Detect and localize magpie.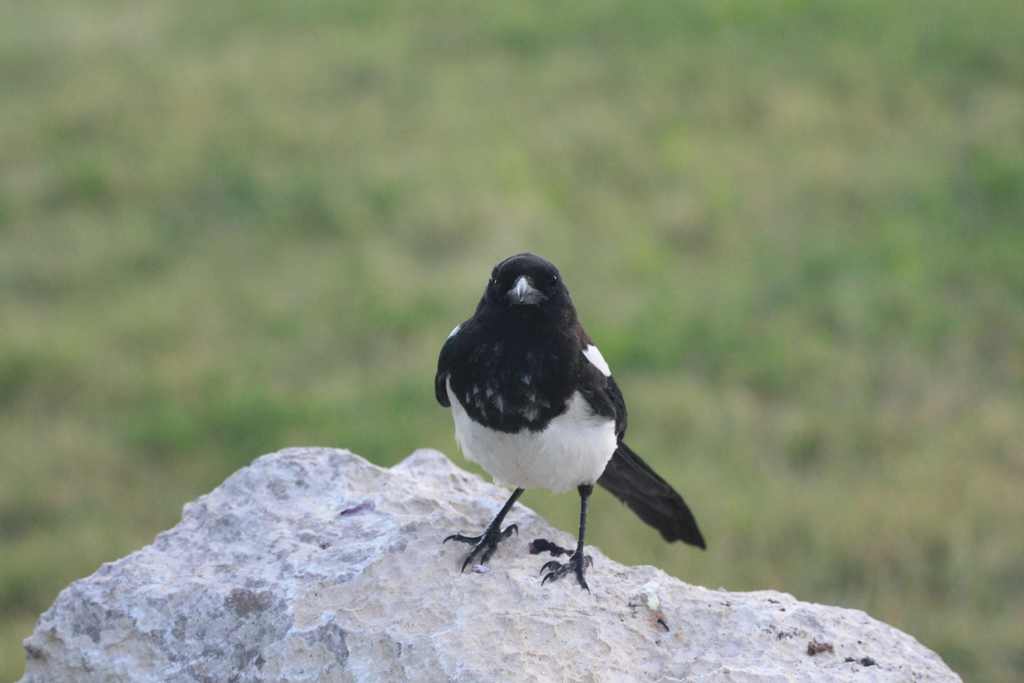
Localized at bbox=[435, 251, 708, 593].
